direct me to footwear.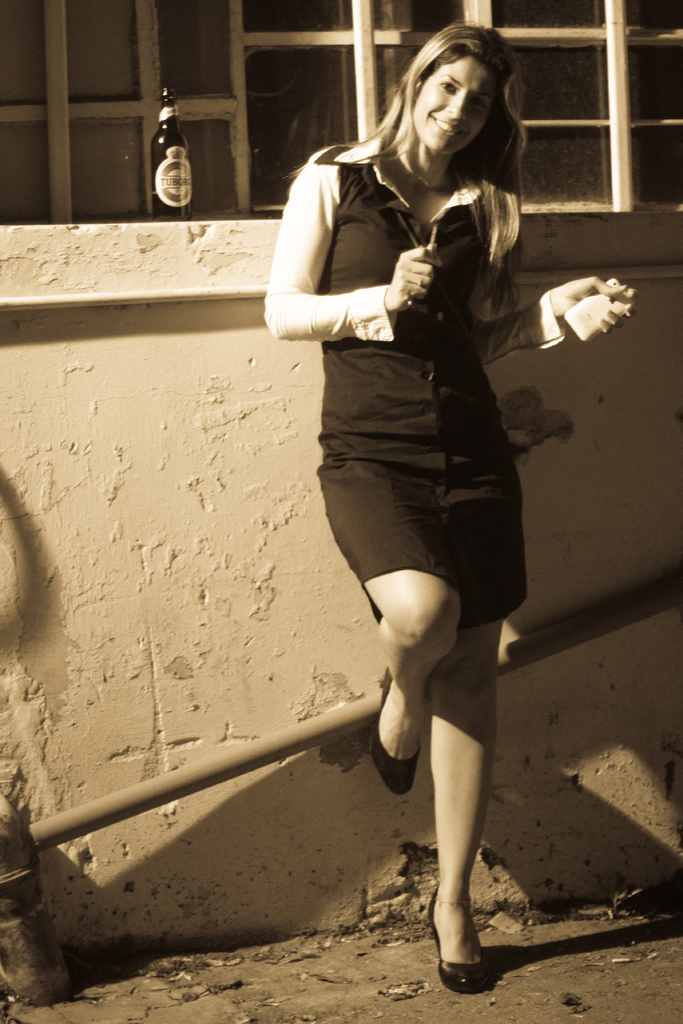
Direction: crop(373, 666, 420, 792).
